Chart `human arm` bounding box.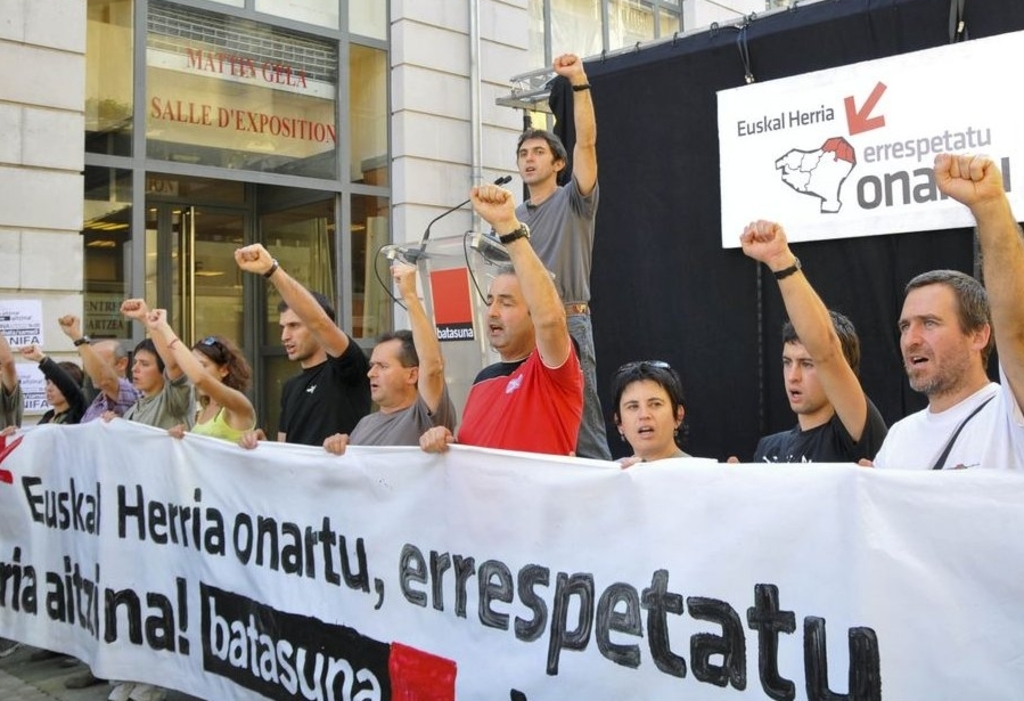
Charted: crop(928, 150, 1023, 425).
